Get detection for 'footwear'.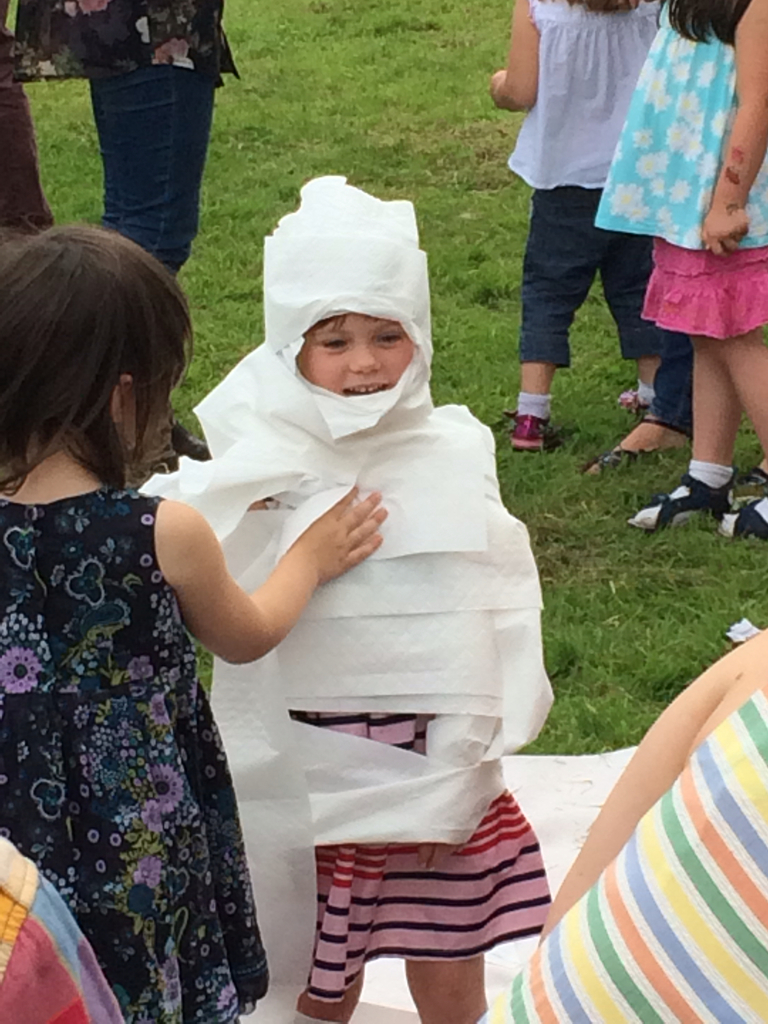
Detection: left=615, top=378, right=641, bottom=413.
